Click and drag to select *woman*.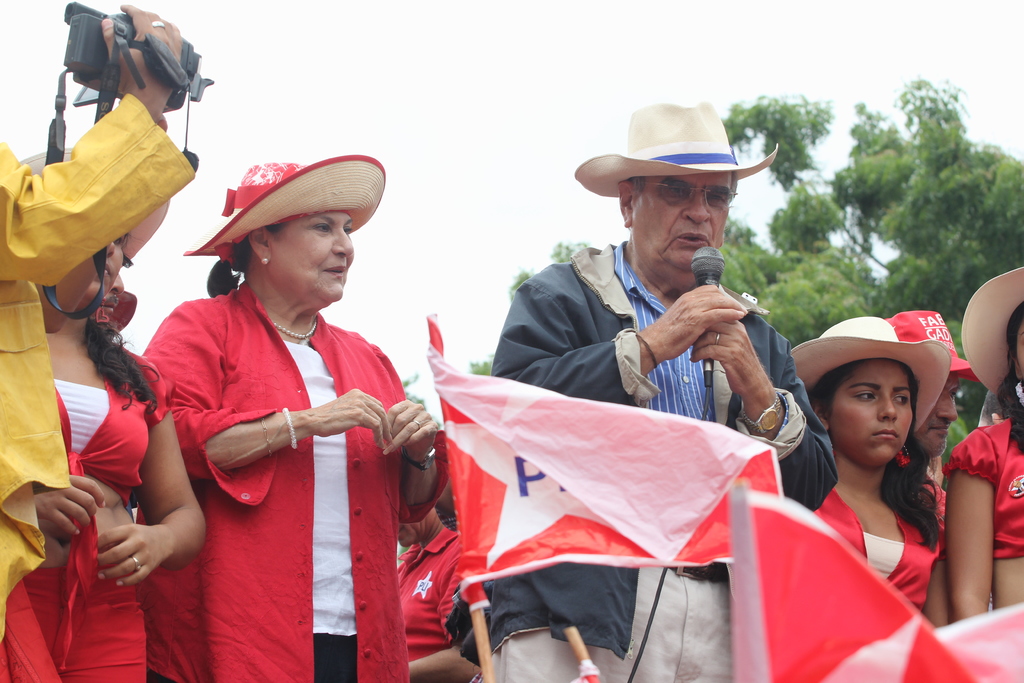
Selection: 943,296,1023,625.
